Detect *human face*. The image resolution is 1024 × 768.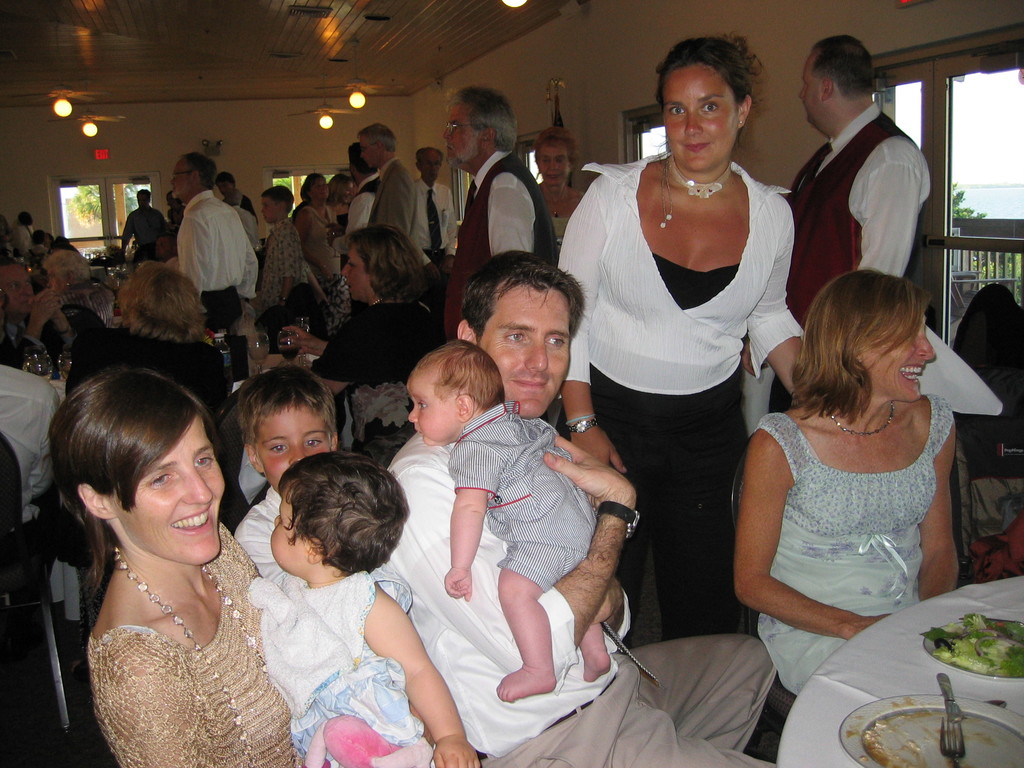
pyautogui.locateOnScreen(478, 289, 572, 419).
